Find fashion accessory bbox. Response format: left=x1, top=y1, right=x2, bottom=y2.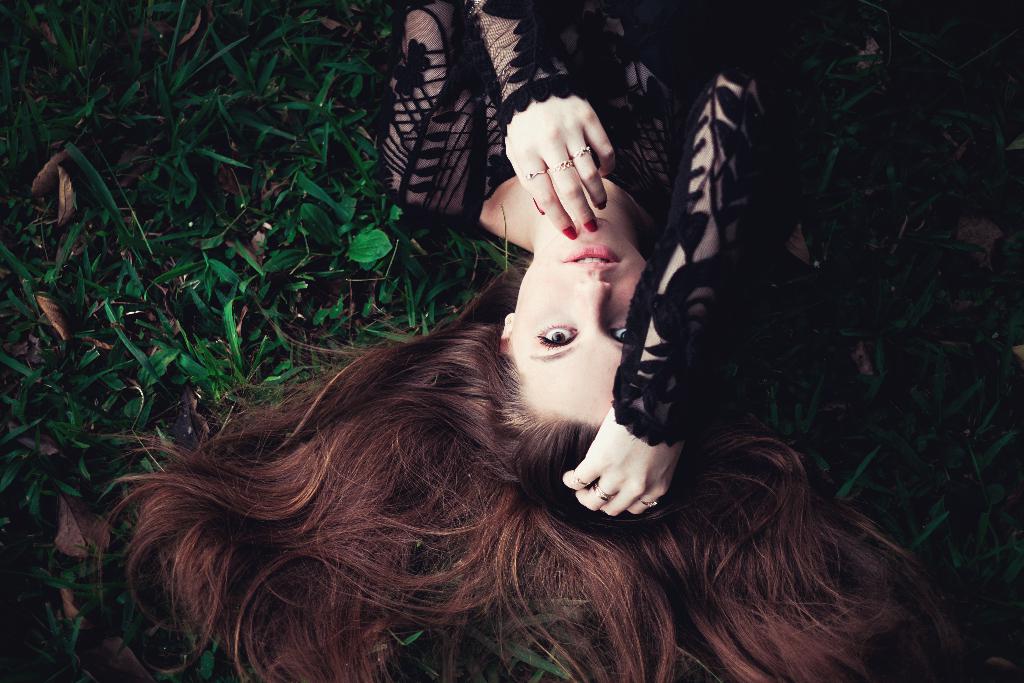
left=575, top=470, right=587, bottom=490.
